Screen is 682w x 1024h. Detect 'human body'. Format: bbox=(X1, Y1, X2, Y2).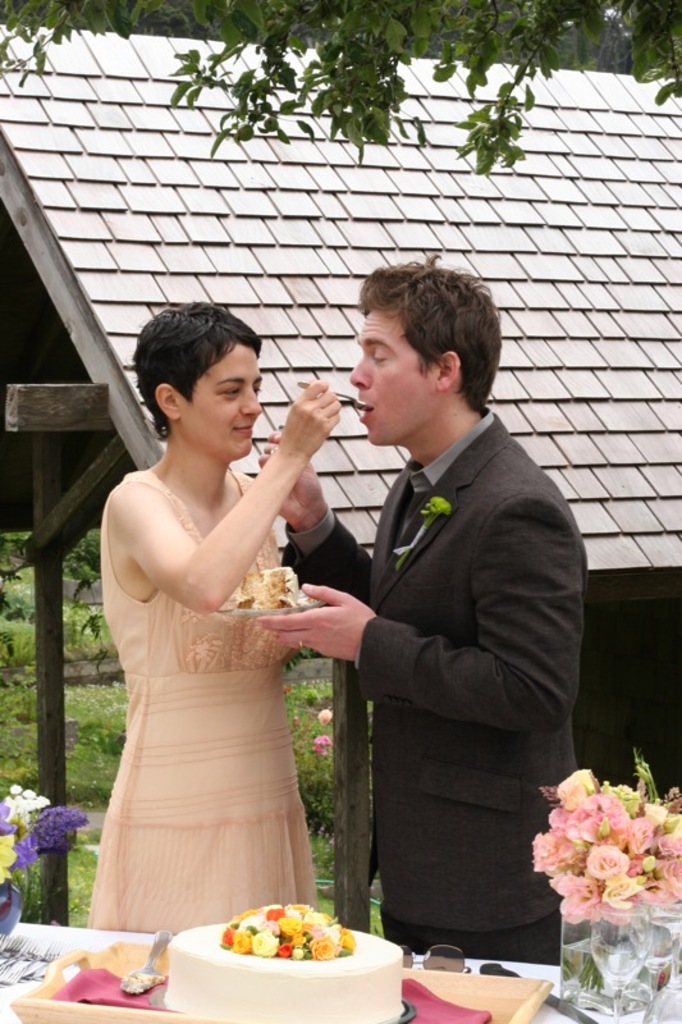
bbox=(72, 335, 353, 947).
